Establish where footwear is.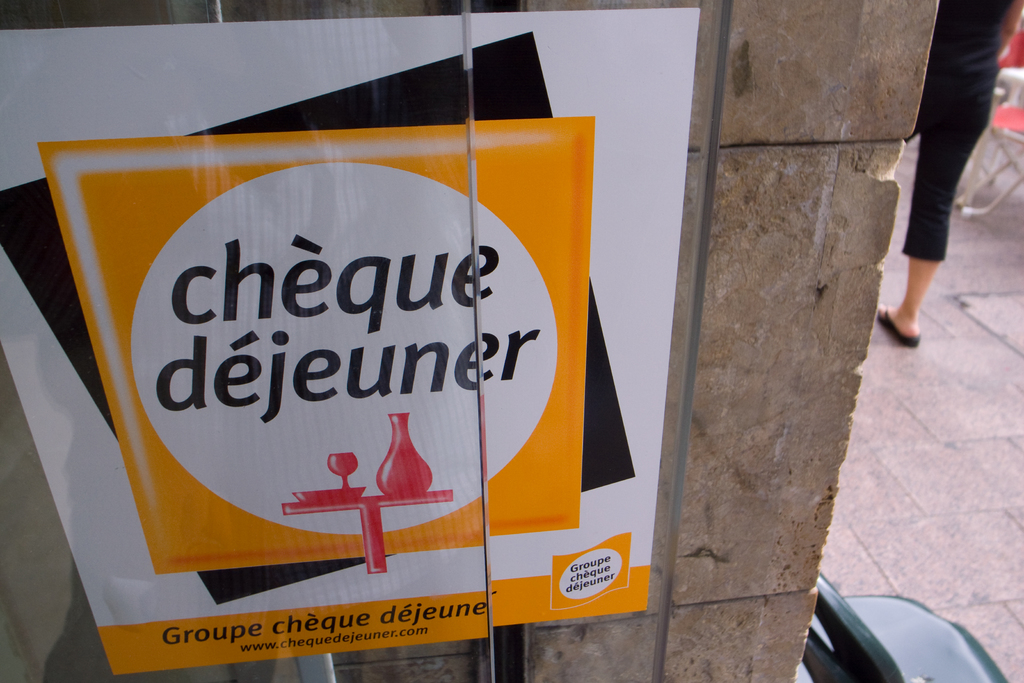
Established at [877, 305, 920, 347].
